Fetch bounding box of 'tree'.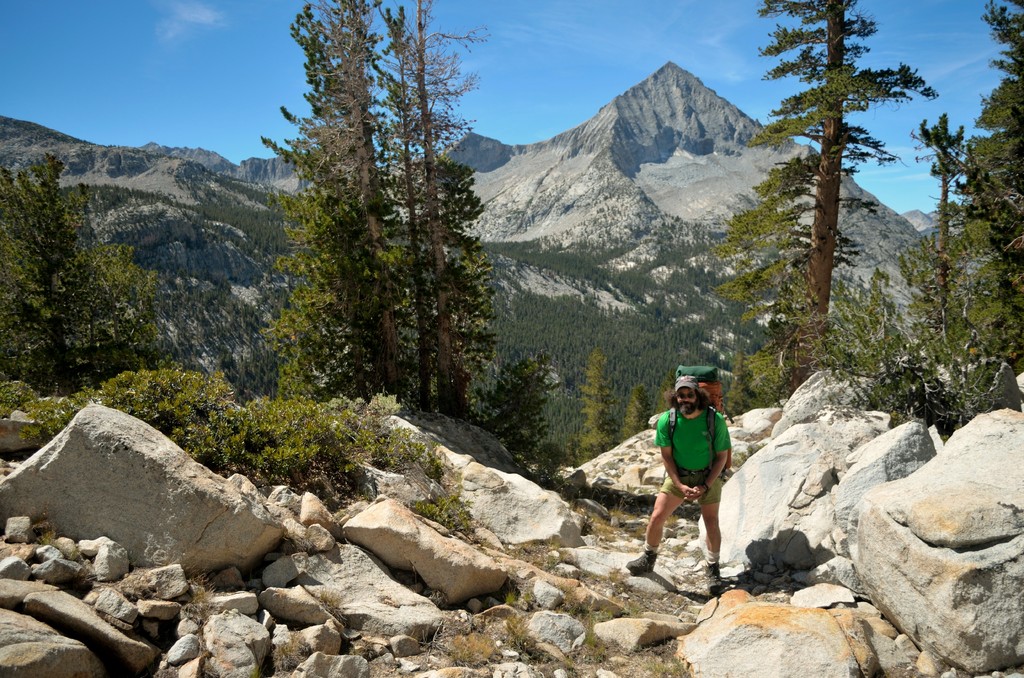
Bbox: <bbox>5, 164, 149, 391</bbox>.
